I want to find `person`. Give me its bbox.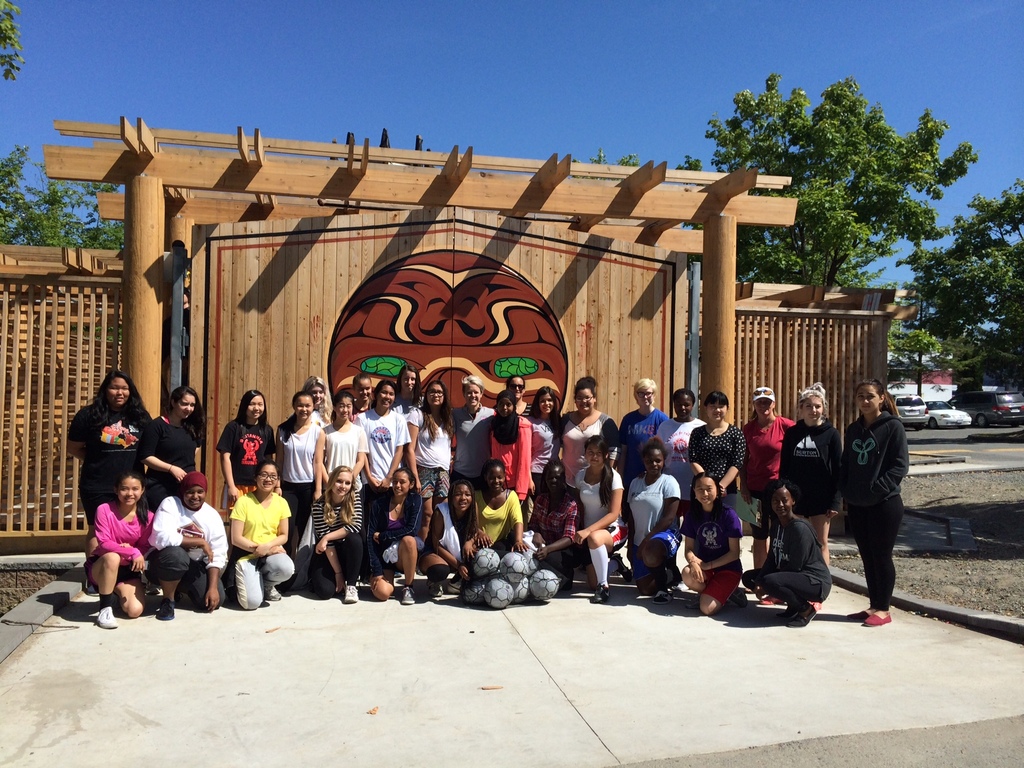
pyautogui.locateOnScreen(397, 372, 424, 488).
